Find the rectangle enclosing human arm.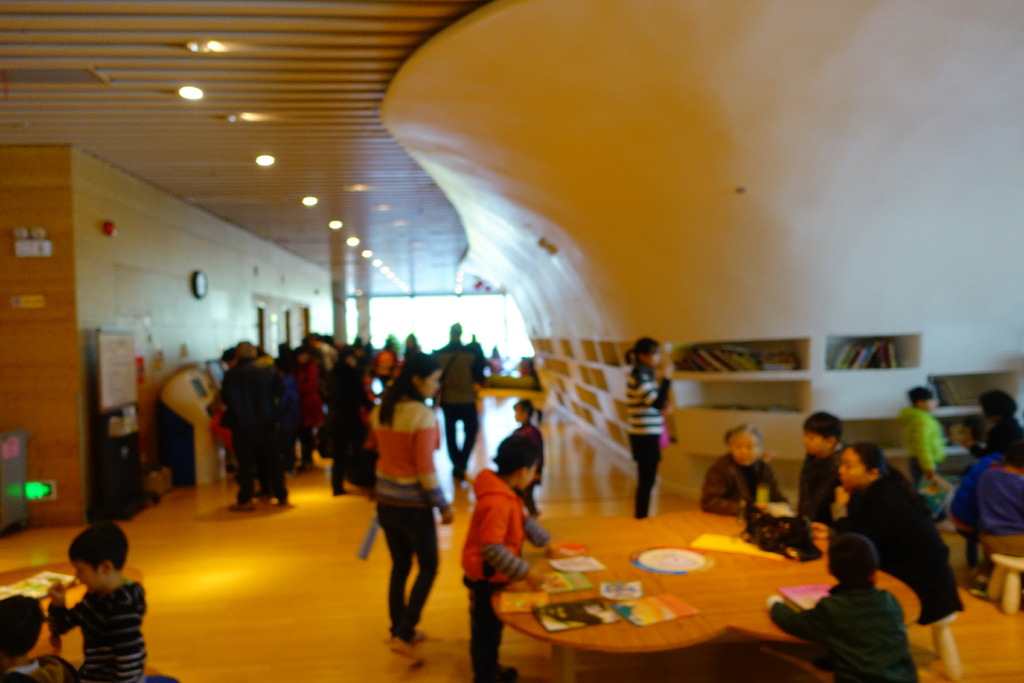
36, 575, 81, 643.
